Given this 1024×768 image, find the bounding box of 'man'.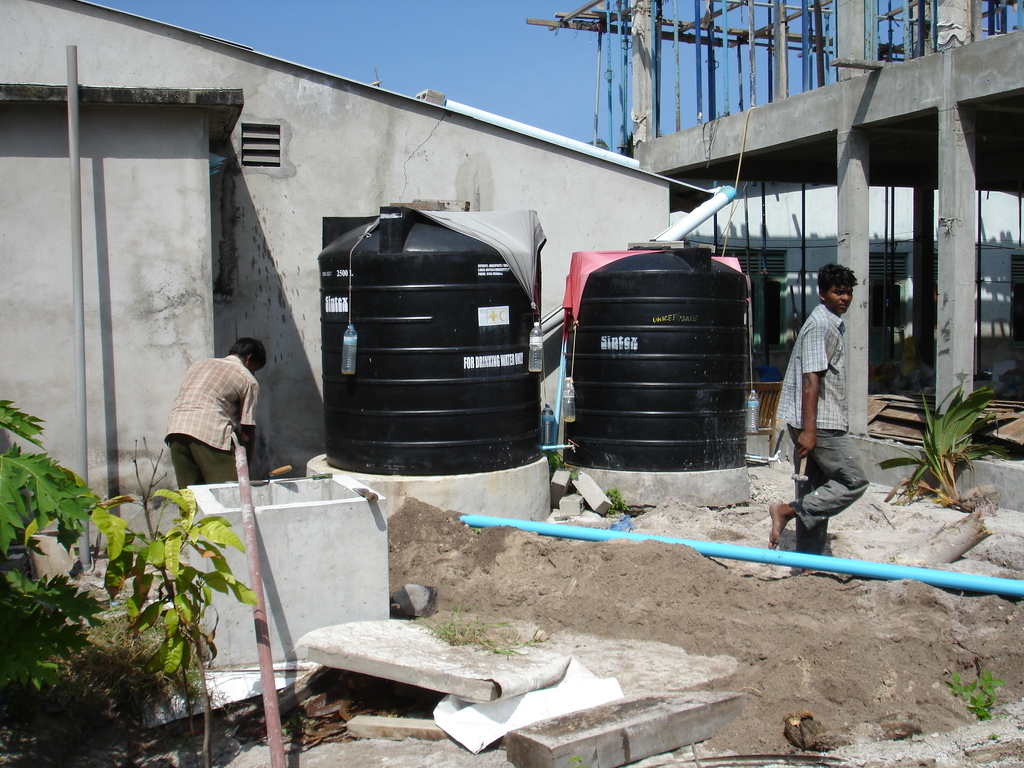
detection(169, 336, 259, 490).
